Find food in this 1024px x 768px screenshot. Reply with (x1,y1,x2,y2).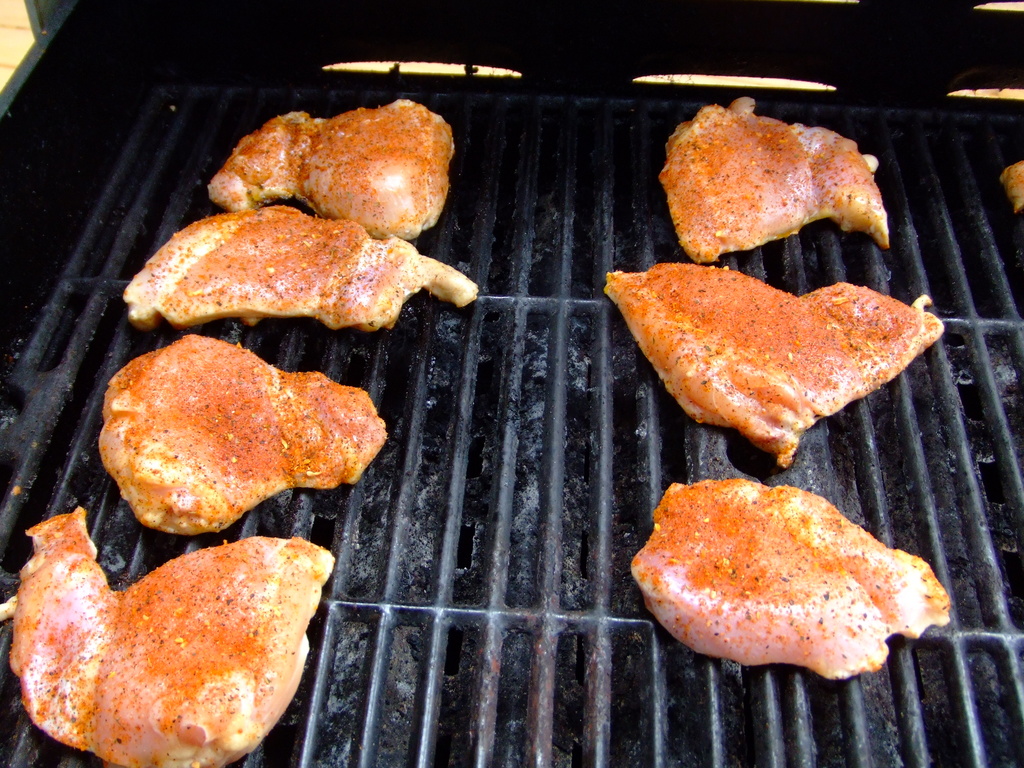
(96,335,392,537).
